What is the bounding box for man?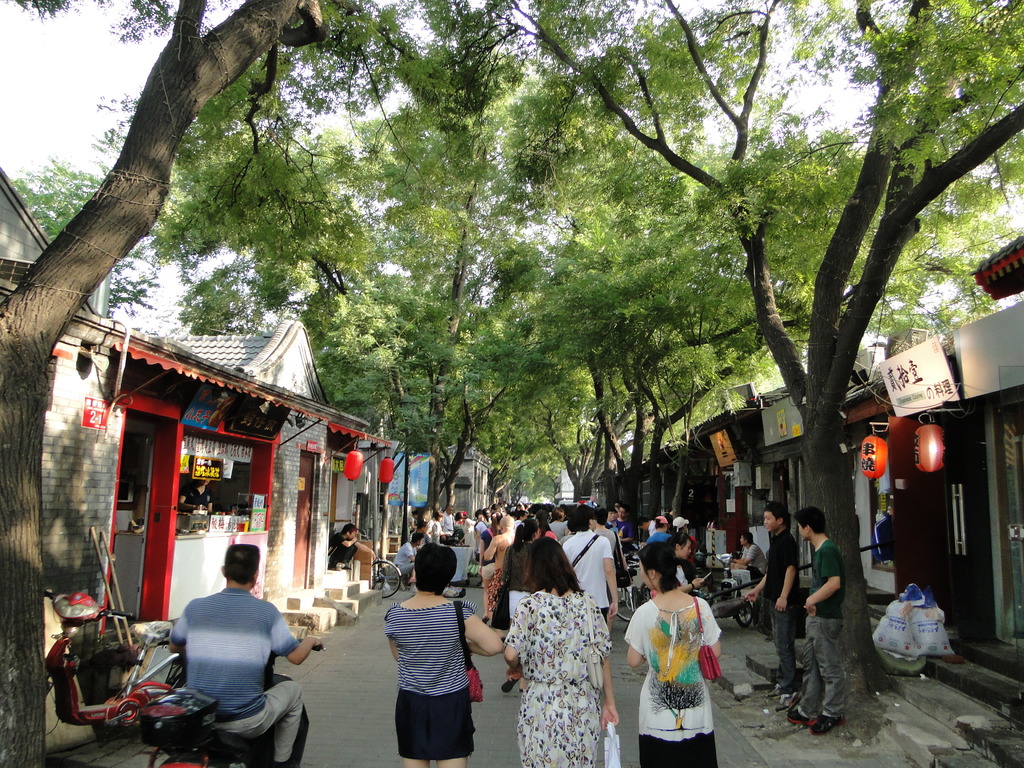
x1=612, y1=506, x2=626, y2=538.
